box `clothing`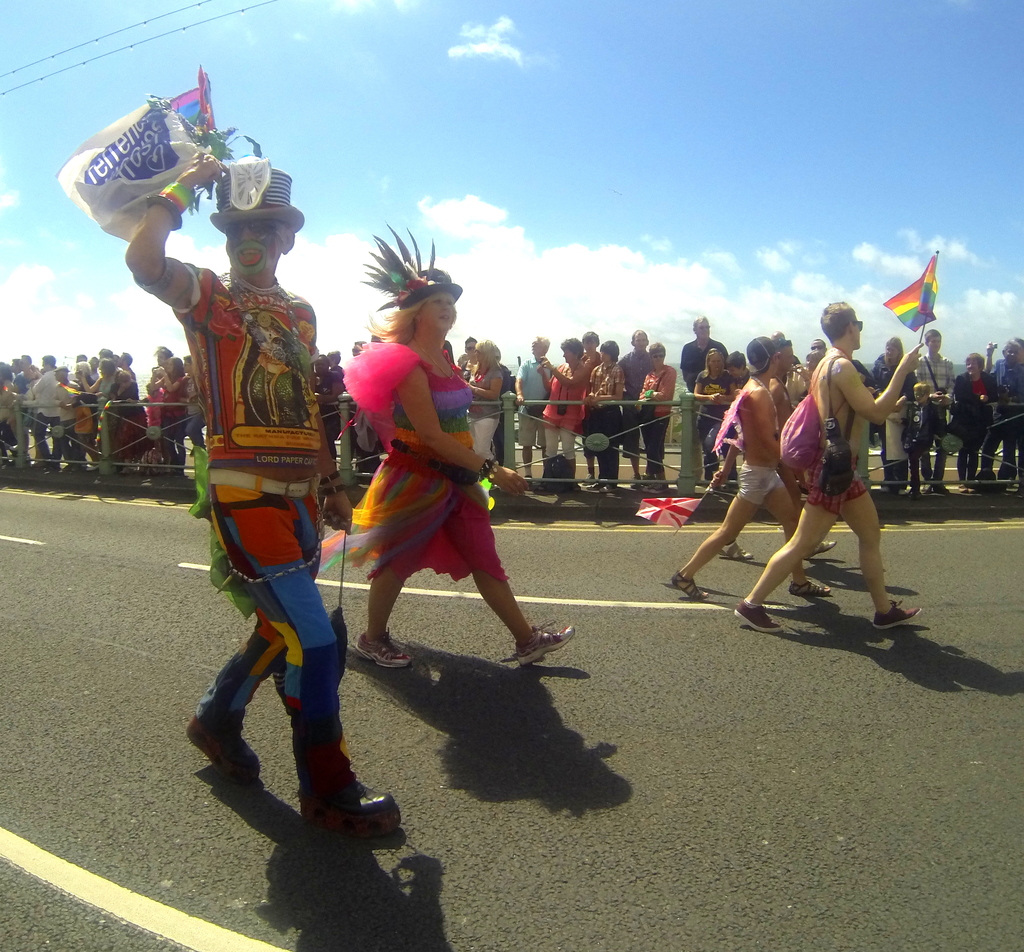
x1=13 y1=367 x2=37 y2=429
